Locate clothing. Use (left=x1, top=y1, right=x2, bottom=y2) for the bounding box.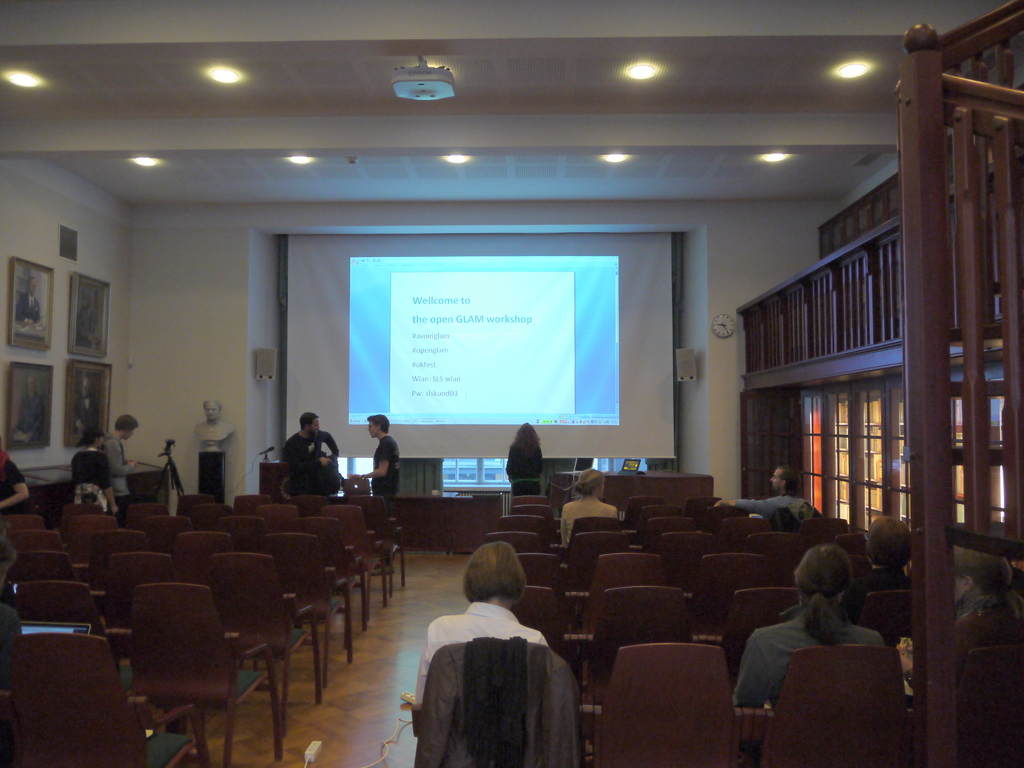
(left=372, top=437, right=397, bottom=497).
